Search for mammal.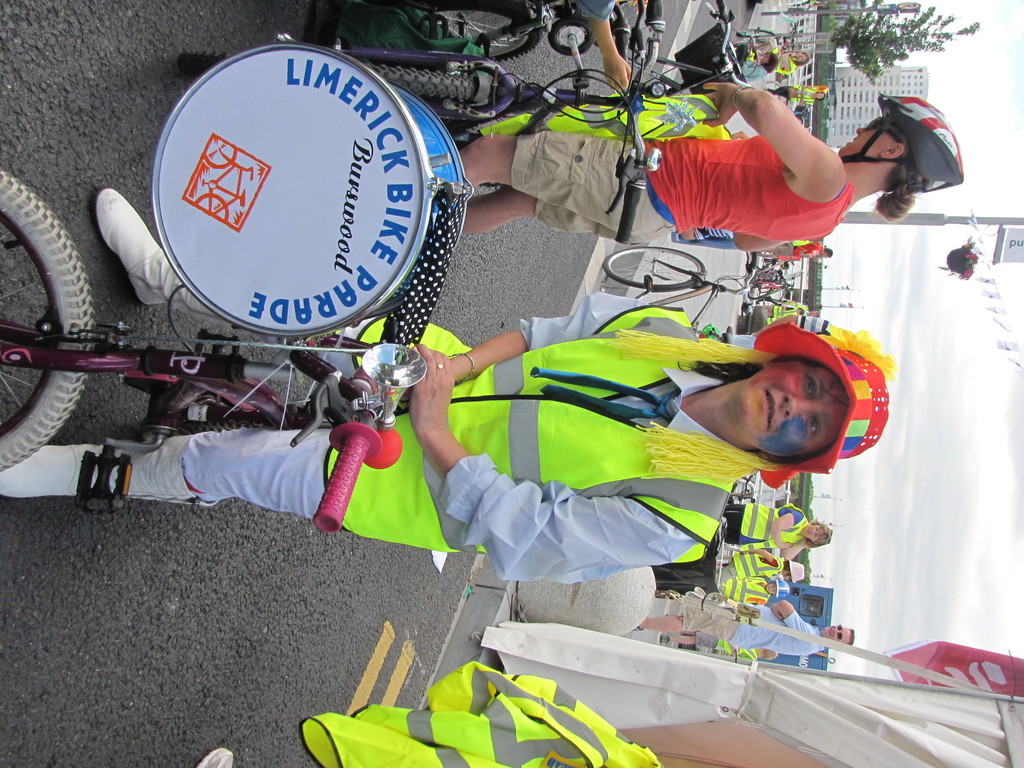
Found at [664, 634, 783, 668].
